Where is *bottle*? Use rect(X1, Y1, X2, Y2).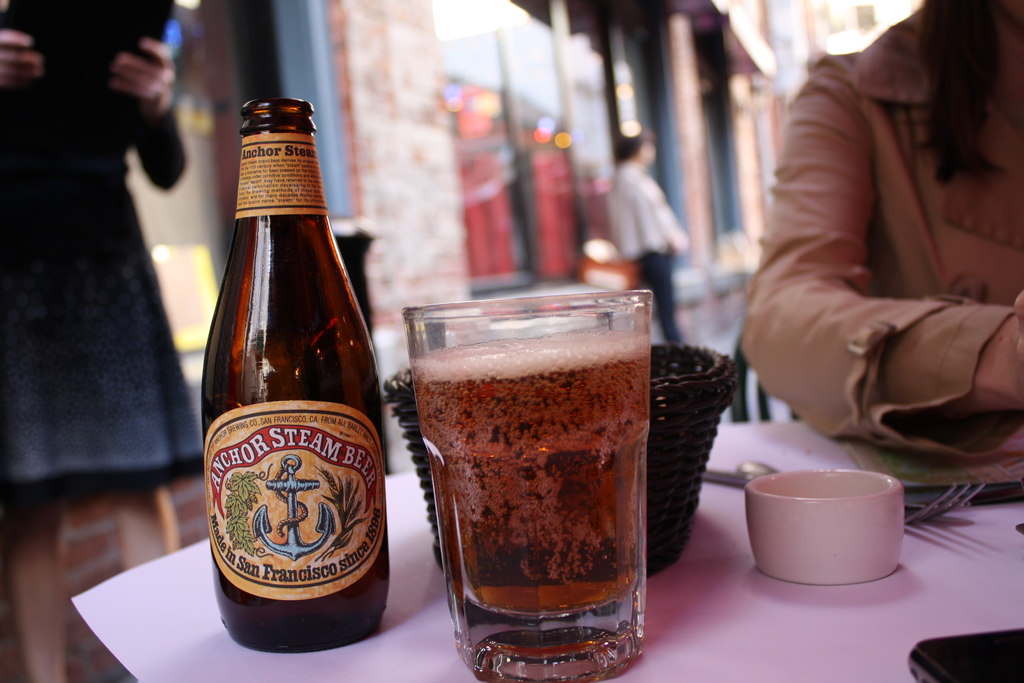
rect(197, 100, 393, 643).
